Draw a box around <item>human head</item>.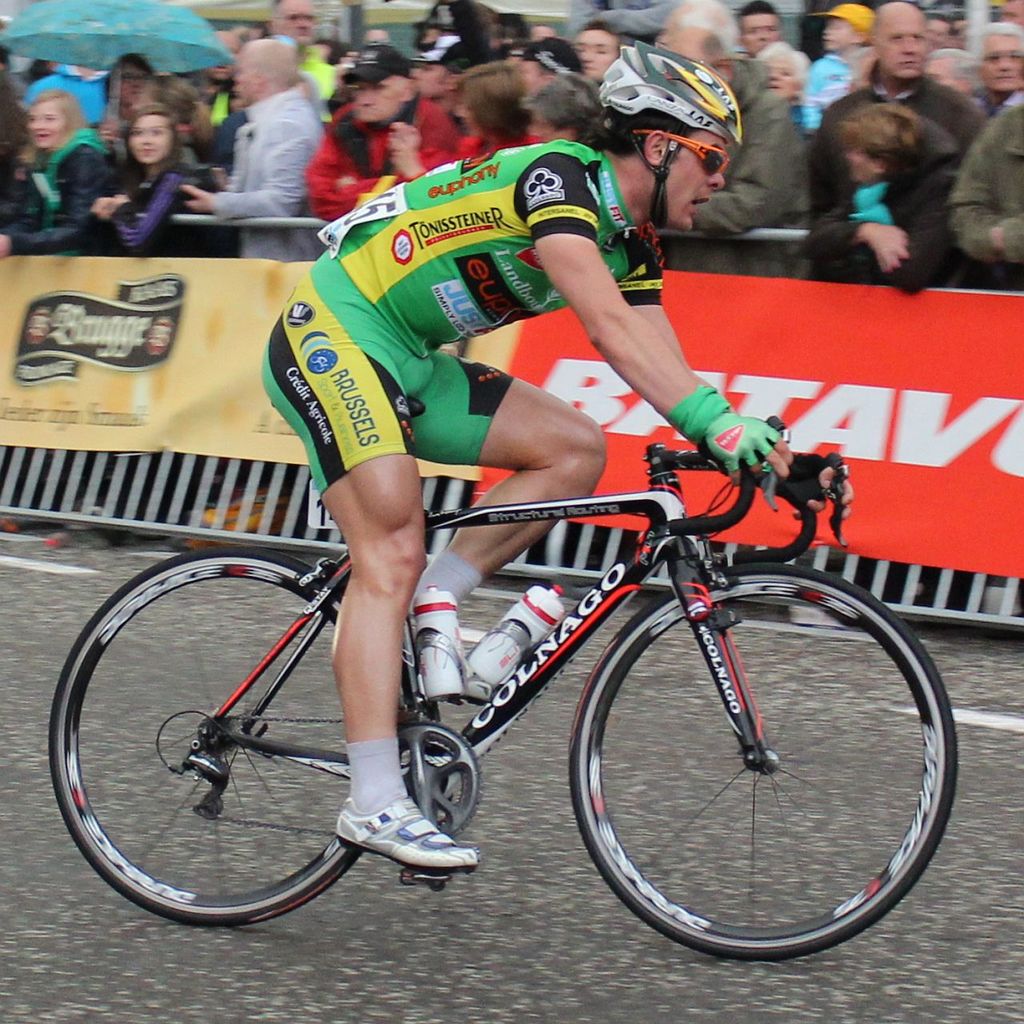
{"x1": 418, "y1": 0, "x2": 480, "y2": 46}.
